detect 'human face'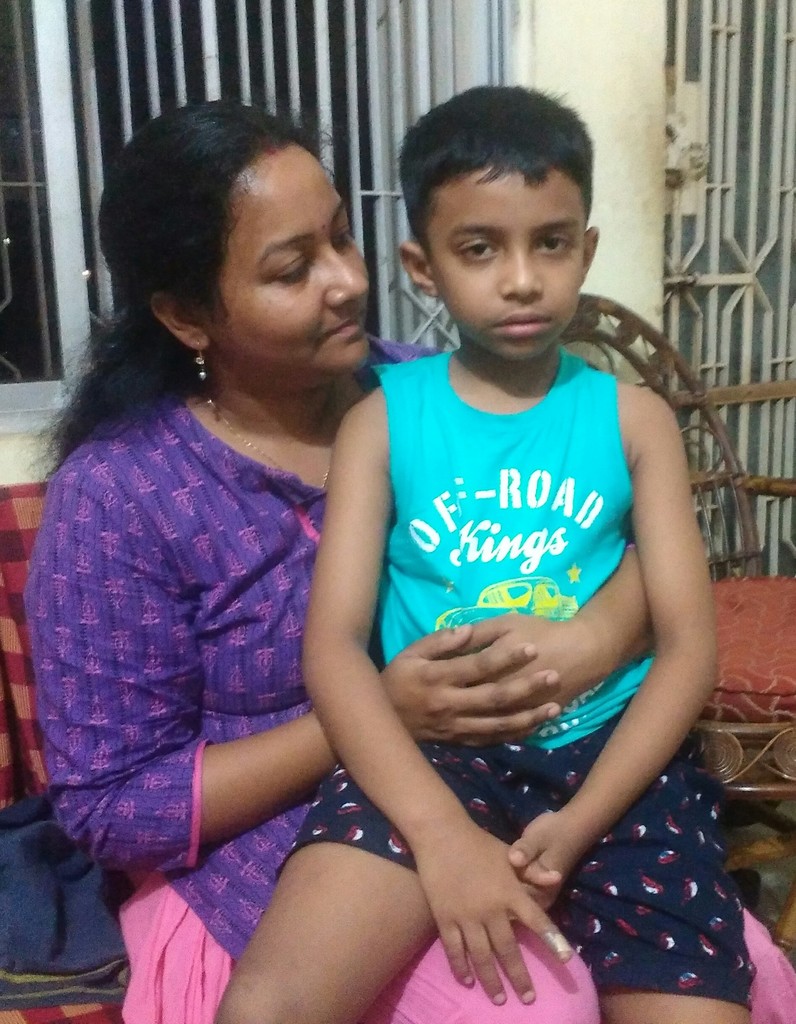
x1=430, y1=171, x2=586, y2=356
